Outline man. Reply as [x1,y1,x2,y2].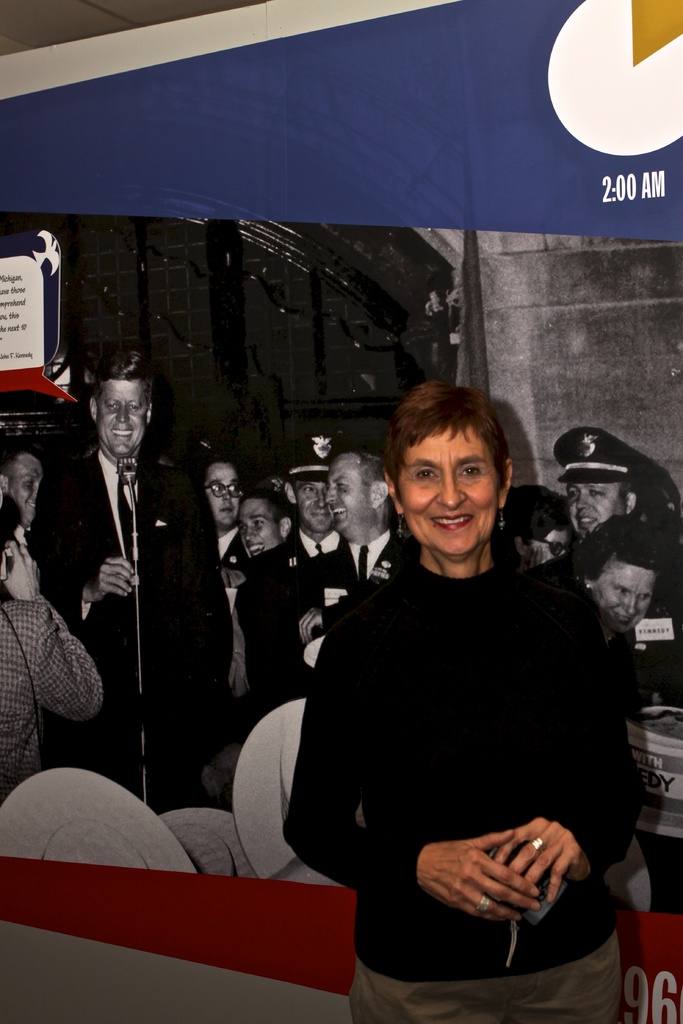
[265,456,420,711].
